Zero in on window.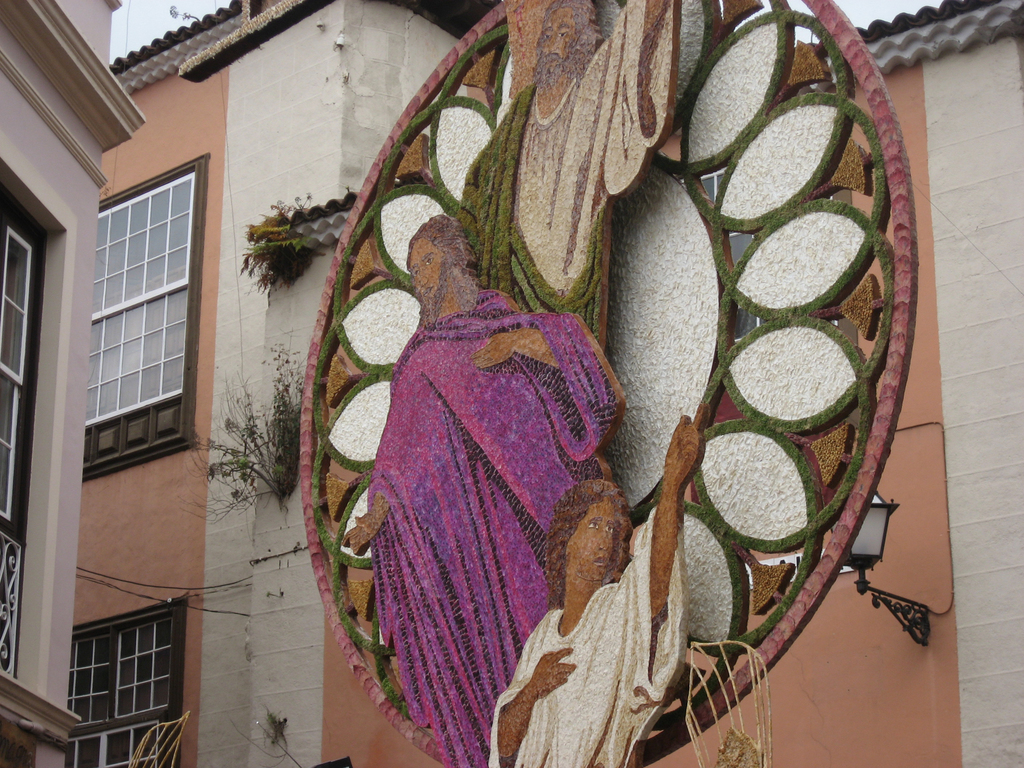
Zeroed in: crop(86, 162, 195, 428).
